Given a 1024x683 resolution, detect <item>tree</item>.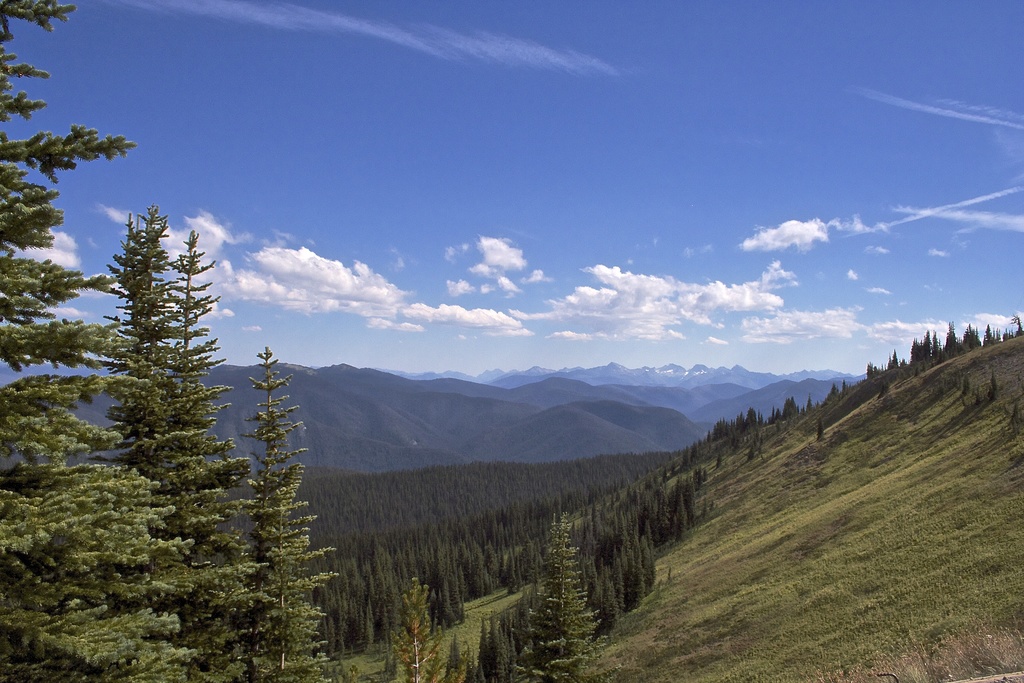
bbox=(806, 391, 815, 422).
